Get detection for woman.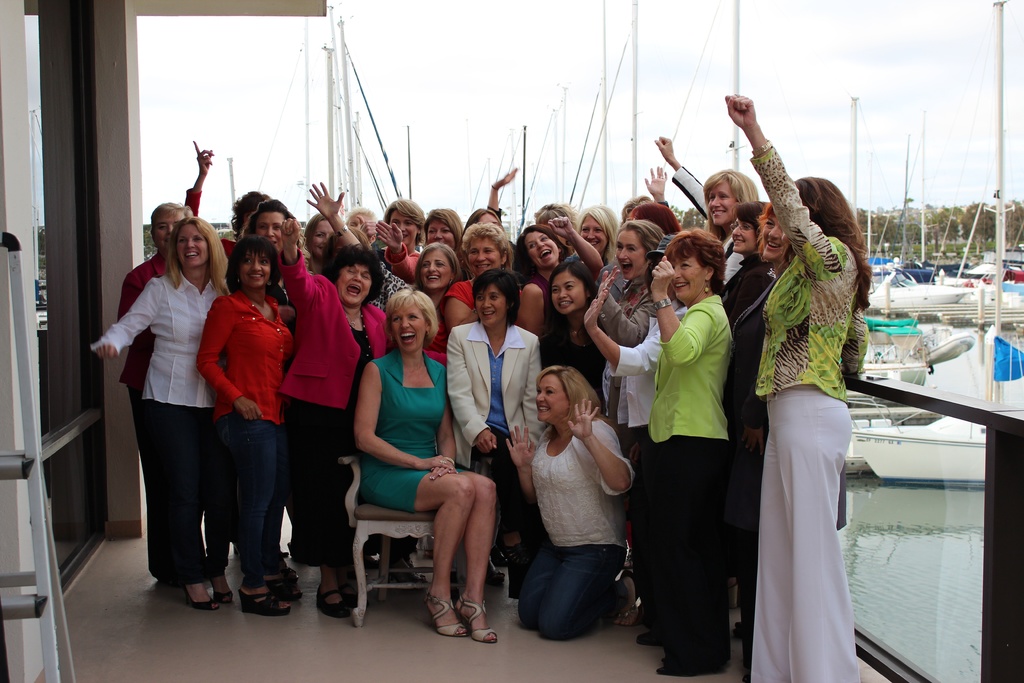
Detection: bbox=[635, 227, 735, 679].
